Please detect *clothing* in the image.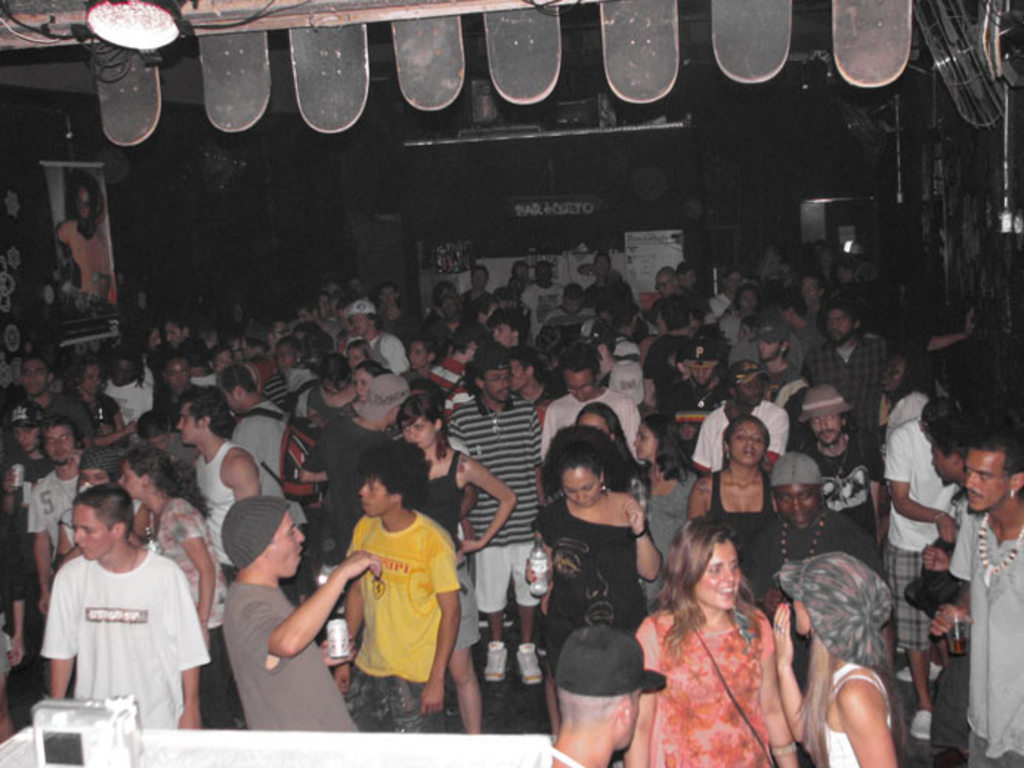
<bbox>282, 416, 316, 510</bbox>.
